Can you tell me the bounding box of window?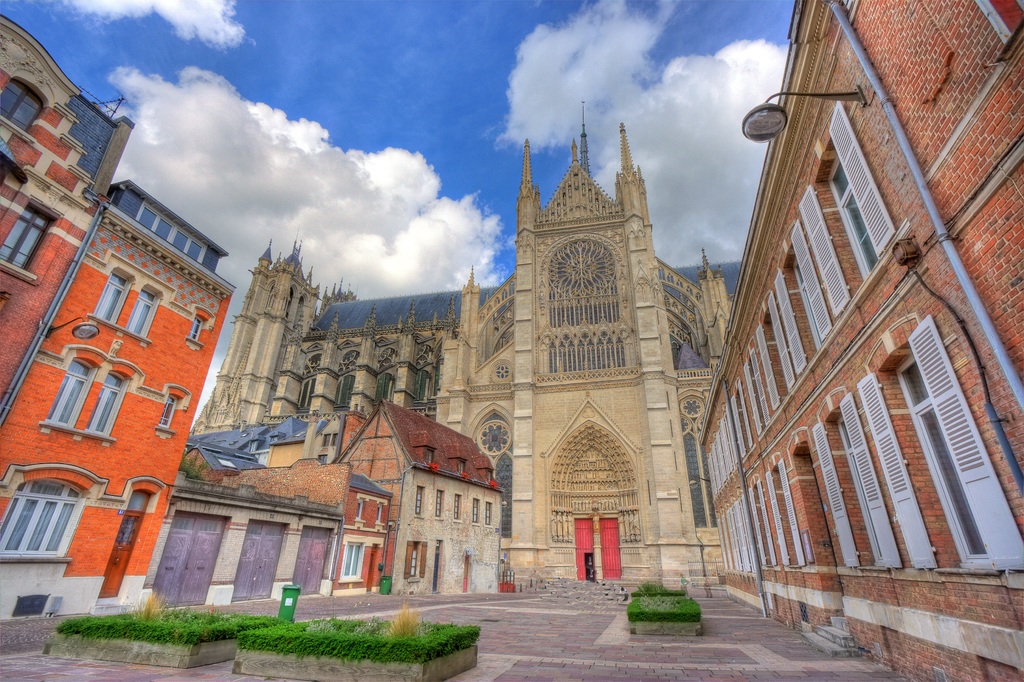
Rect(0, 459, 92, 567).
